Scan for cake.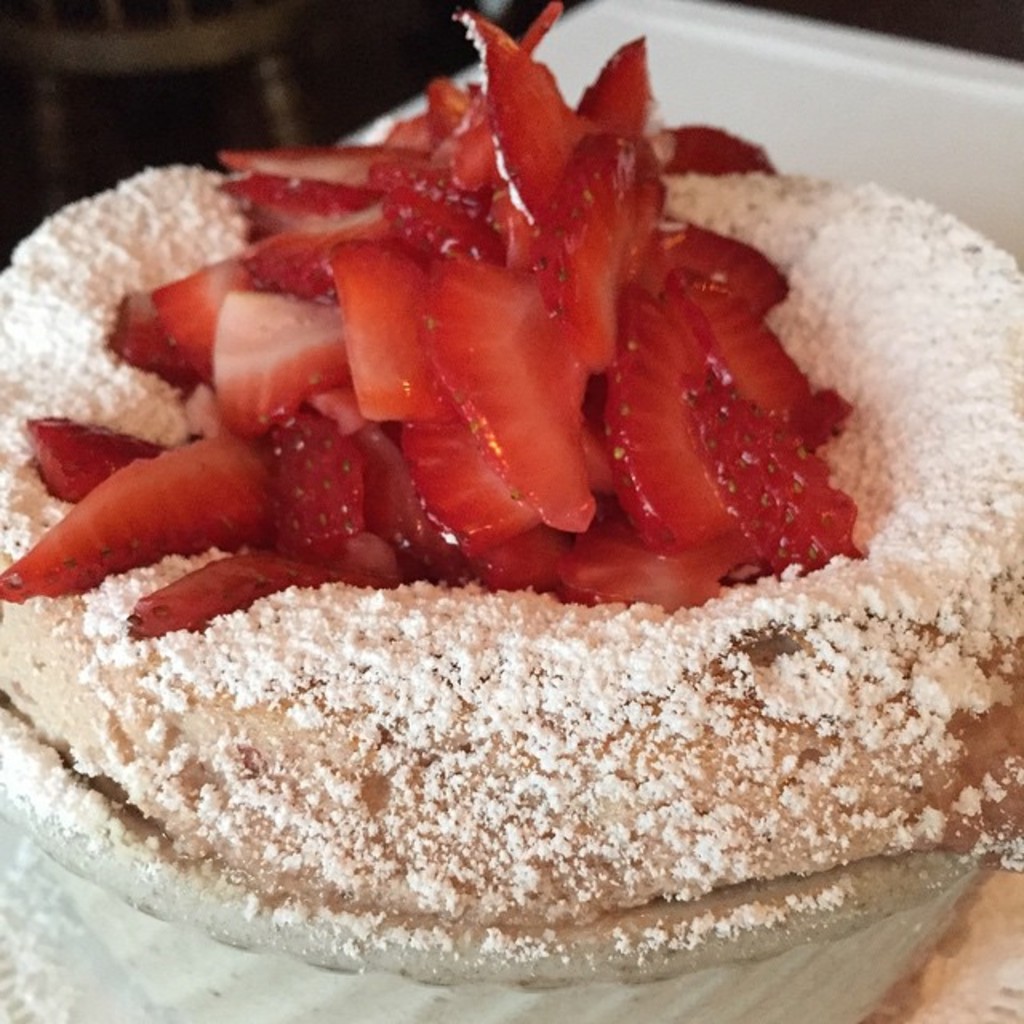
Scan result: bbox=[0, 0, 1022, 979].
